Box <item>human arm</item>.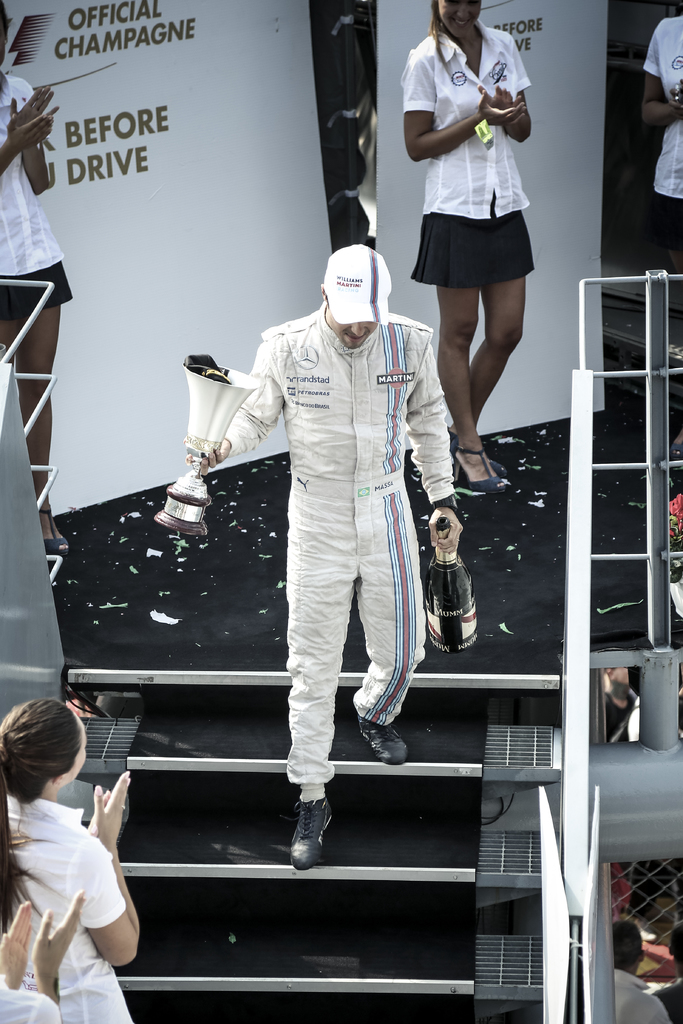
182,325,292,479.
